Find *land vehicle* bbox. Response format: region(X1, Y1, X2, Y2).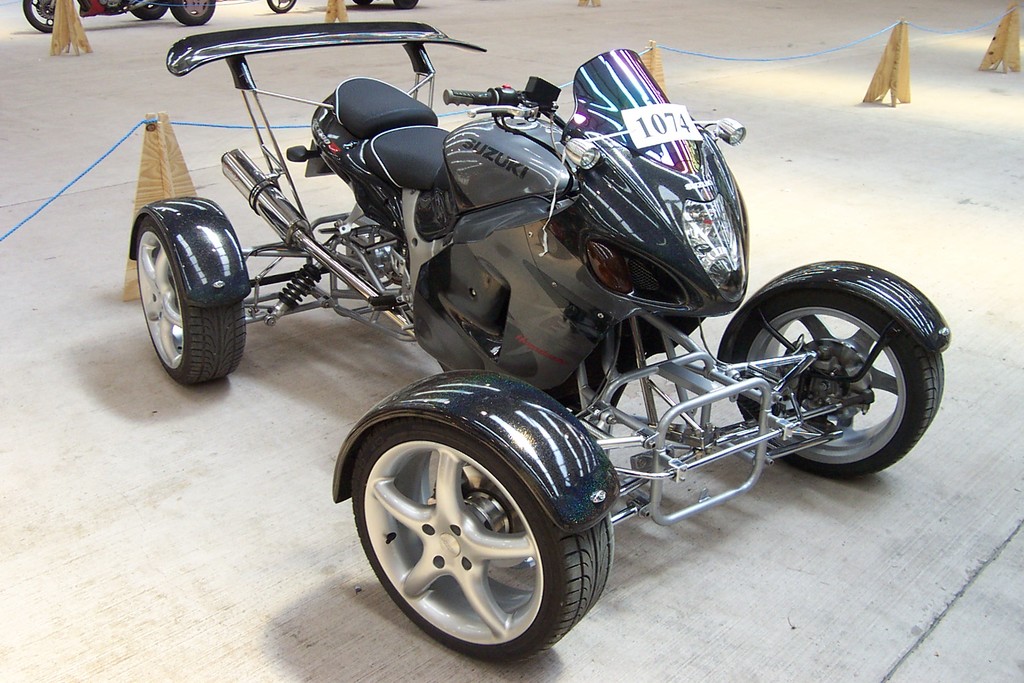
region(24, 0, 216, 21).
